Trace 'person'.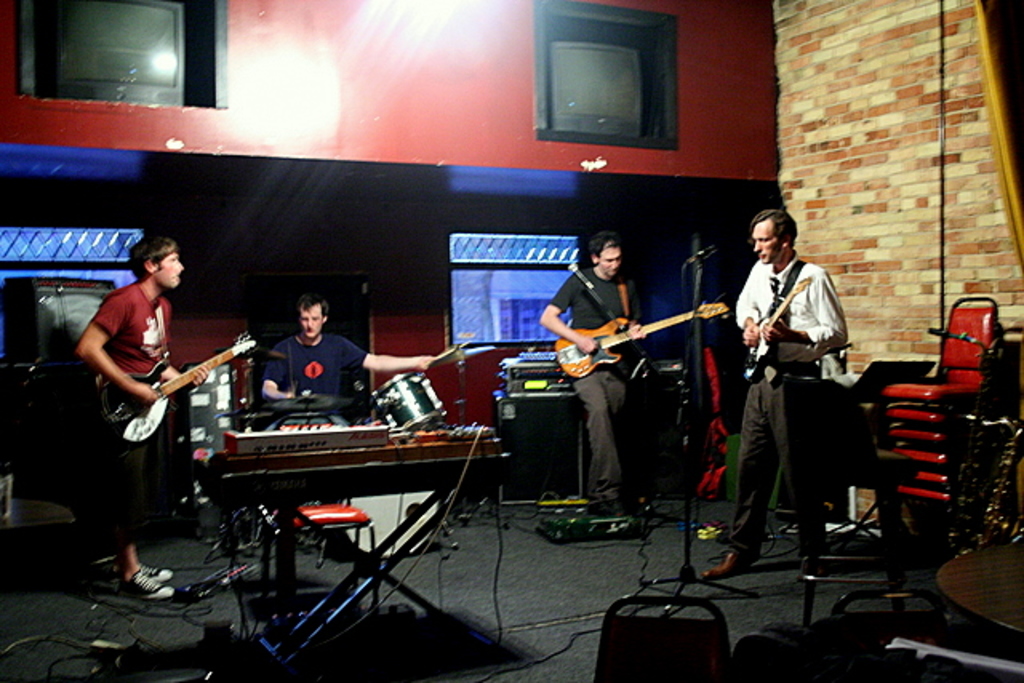
Traced to <box>256,294,451,454</box>.
